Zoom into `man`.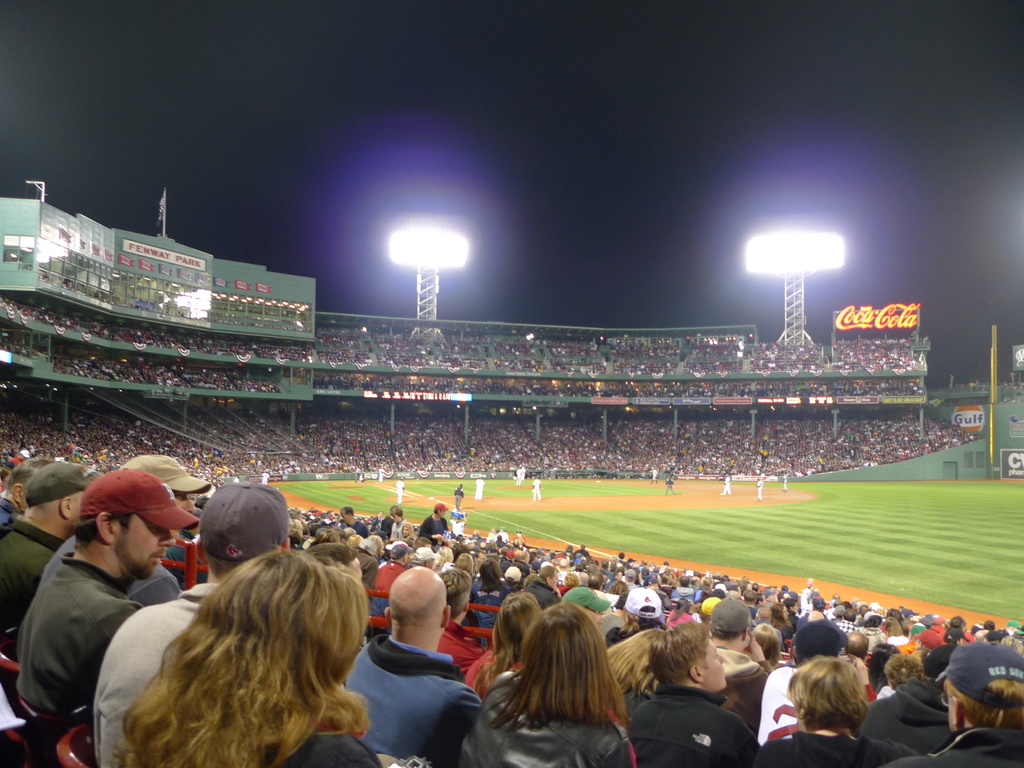
Zoom target: region(258, 469, 273, 484).
